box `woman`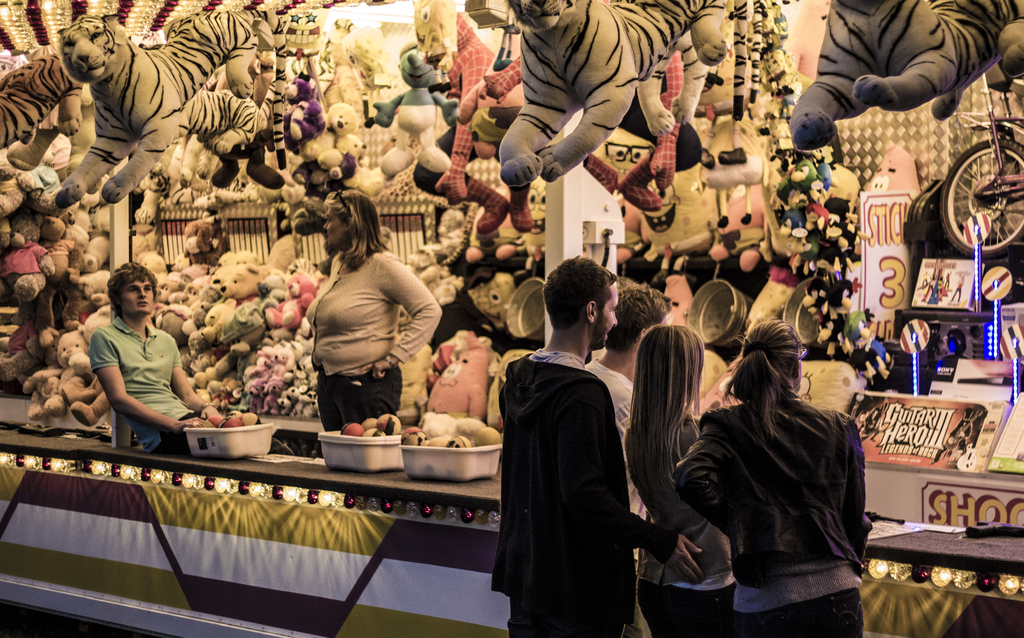
[305, 188, 446, 432]
